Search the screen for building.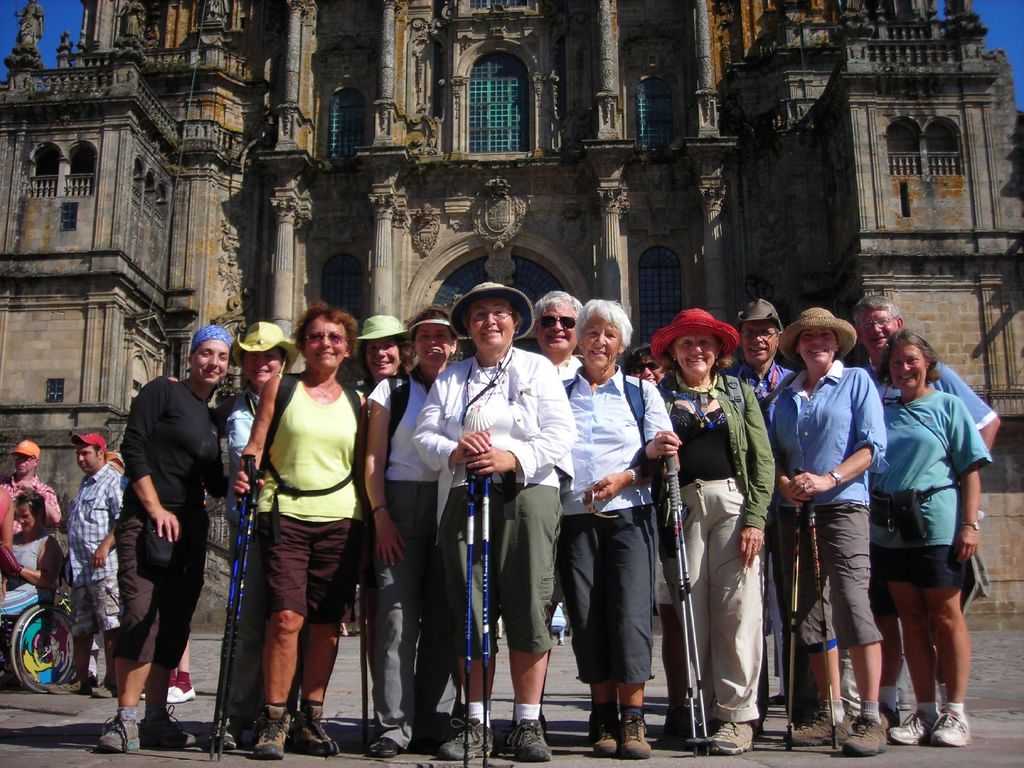
Found at rect(0, 0, 1023, 616).
